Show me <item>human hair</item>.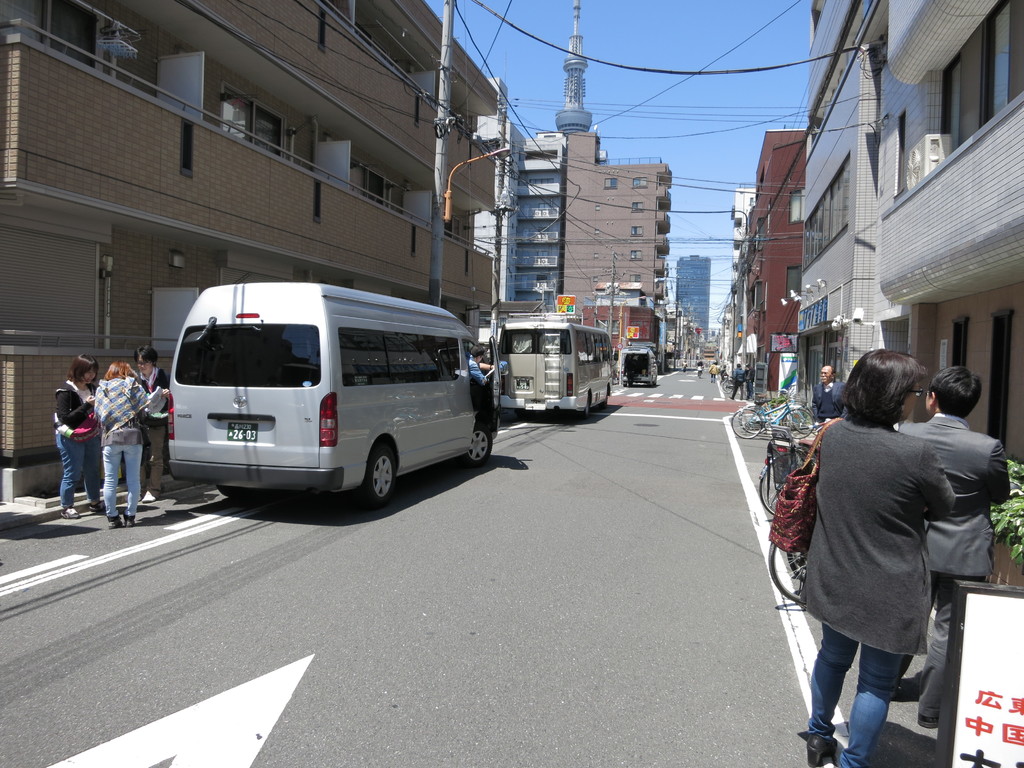
<item>human hair</item> is here: detection(469, 346, 485, 357).
